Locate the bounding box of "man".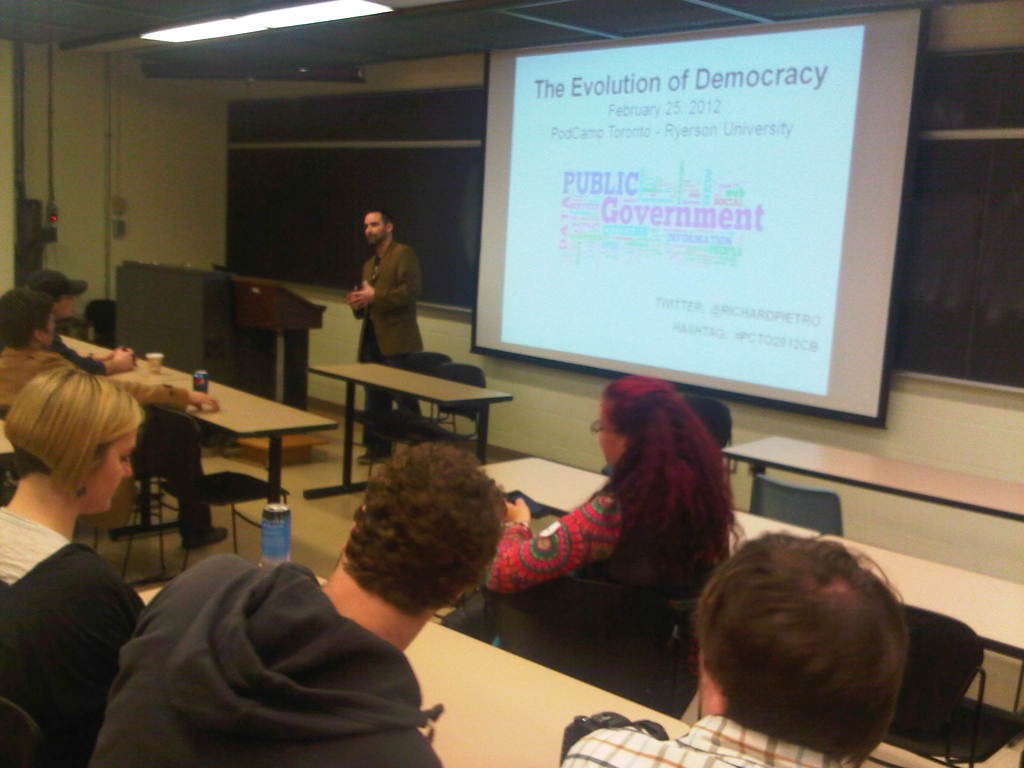
Bounding box: {"left": 559, "top": 532, "right": 912, "bottom": 767}.
